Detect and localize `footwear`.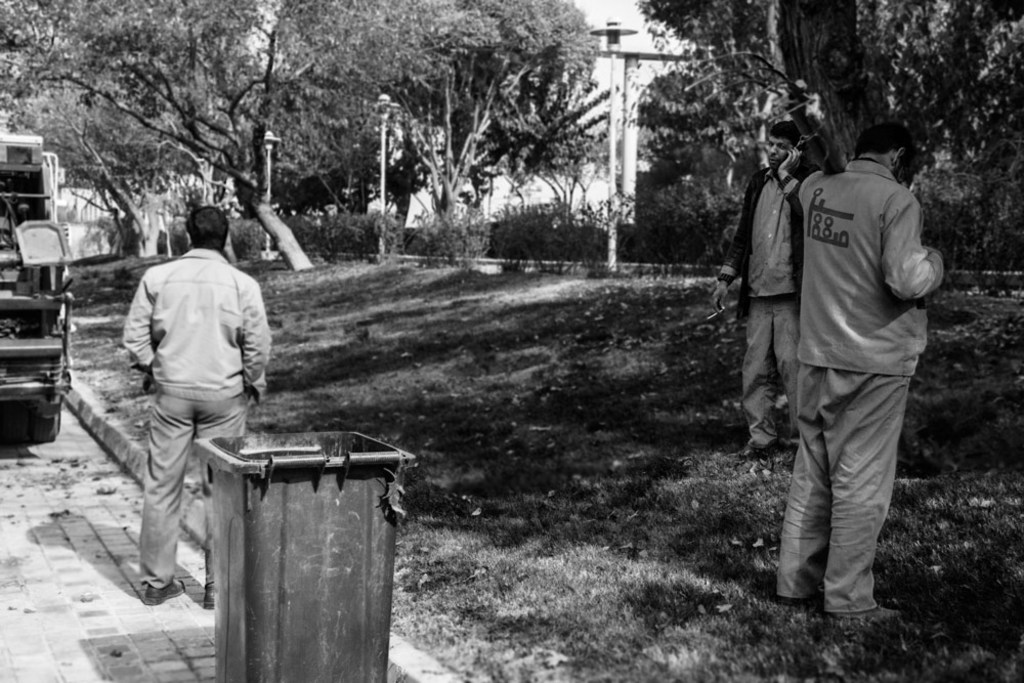
Localized at 737,437,785,462.
